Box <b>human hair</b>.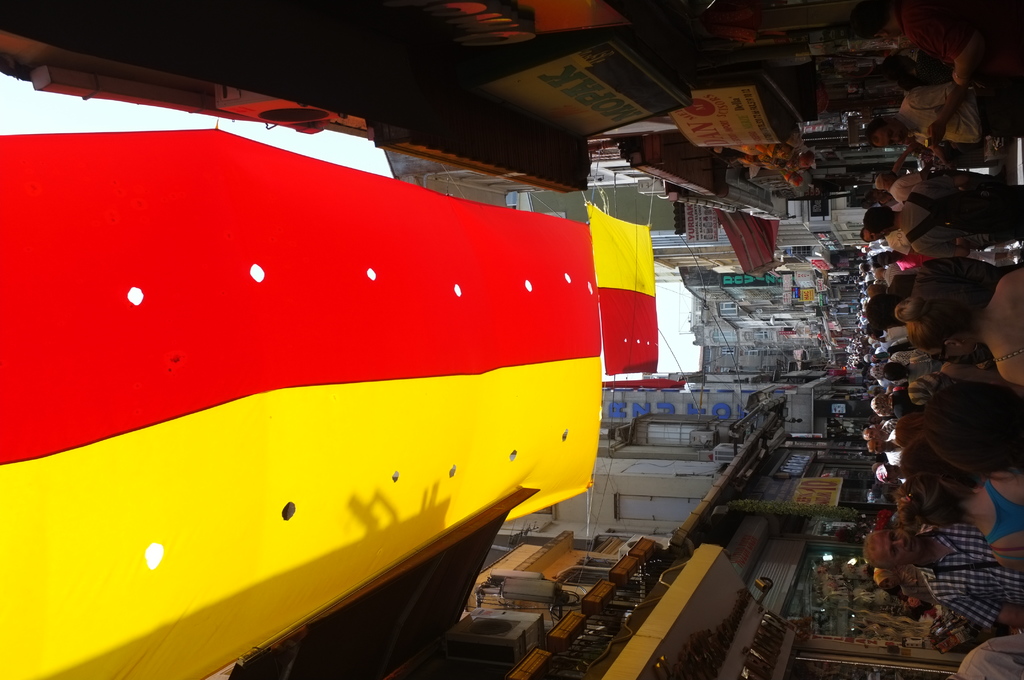
left=862, top=204, right=895, bottom=231.
